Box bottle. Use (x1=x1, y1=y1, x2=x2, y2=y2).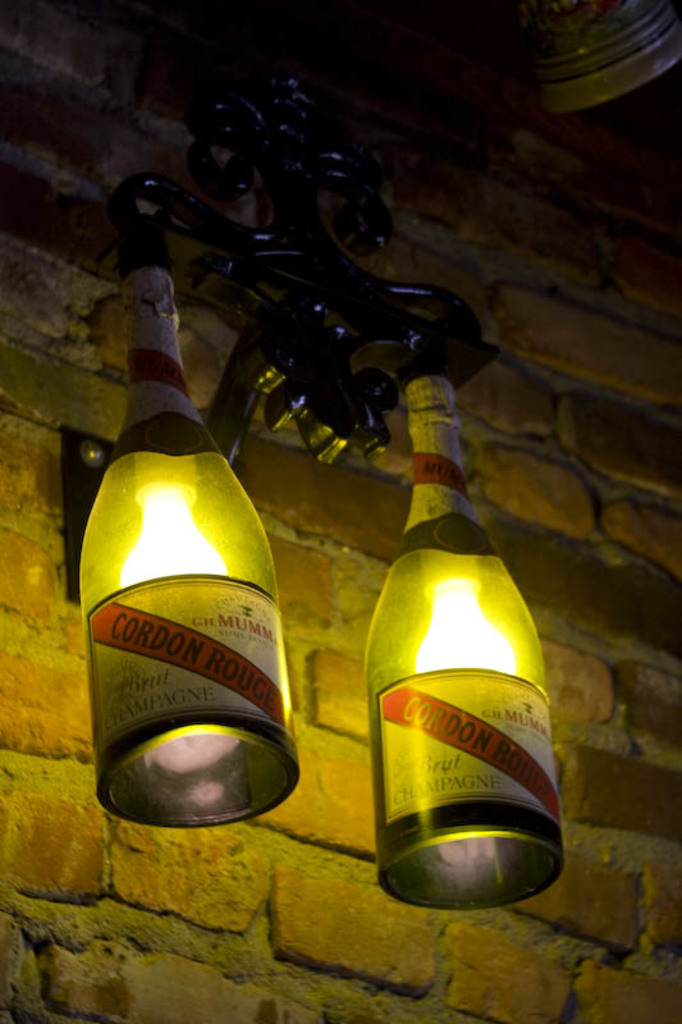
(x1=356, y1=467, x2=562, y2=902).
